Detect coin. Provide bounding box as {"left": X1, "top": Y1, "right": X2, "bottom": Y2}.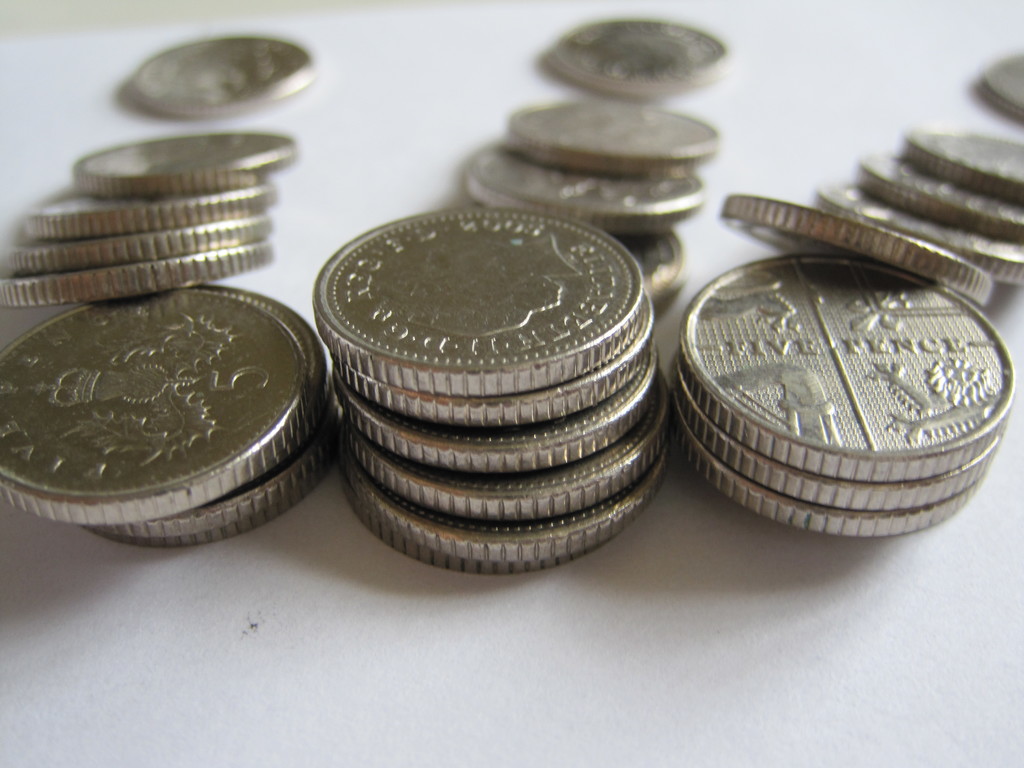
{"left": 328, "top": 287, "right": 657, "bottom": 436}.
